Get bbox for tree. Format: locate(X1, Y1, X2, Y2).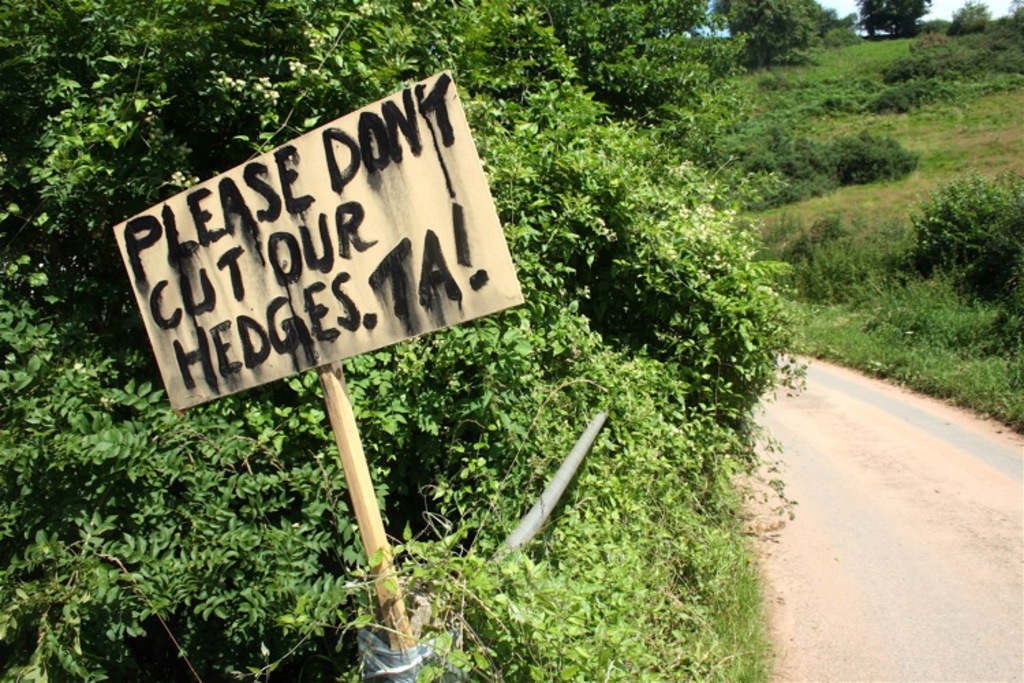
locate(569, 0, 781, 217).
